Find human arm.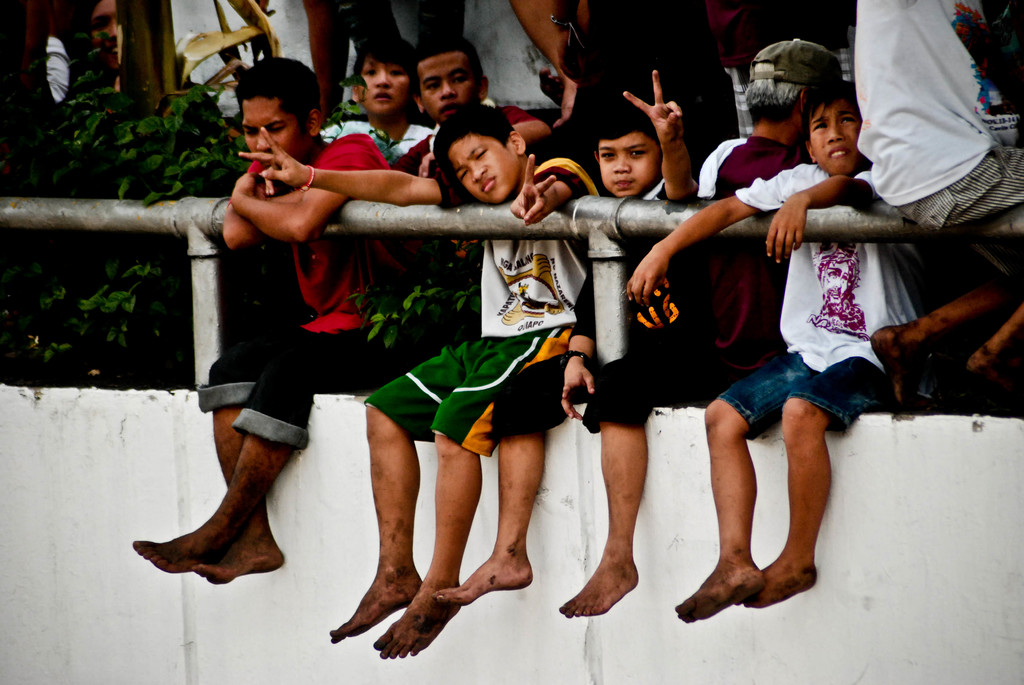
bbox(765, 173, 884, 267).
